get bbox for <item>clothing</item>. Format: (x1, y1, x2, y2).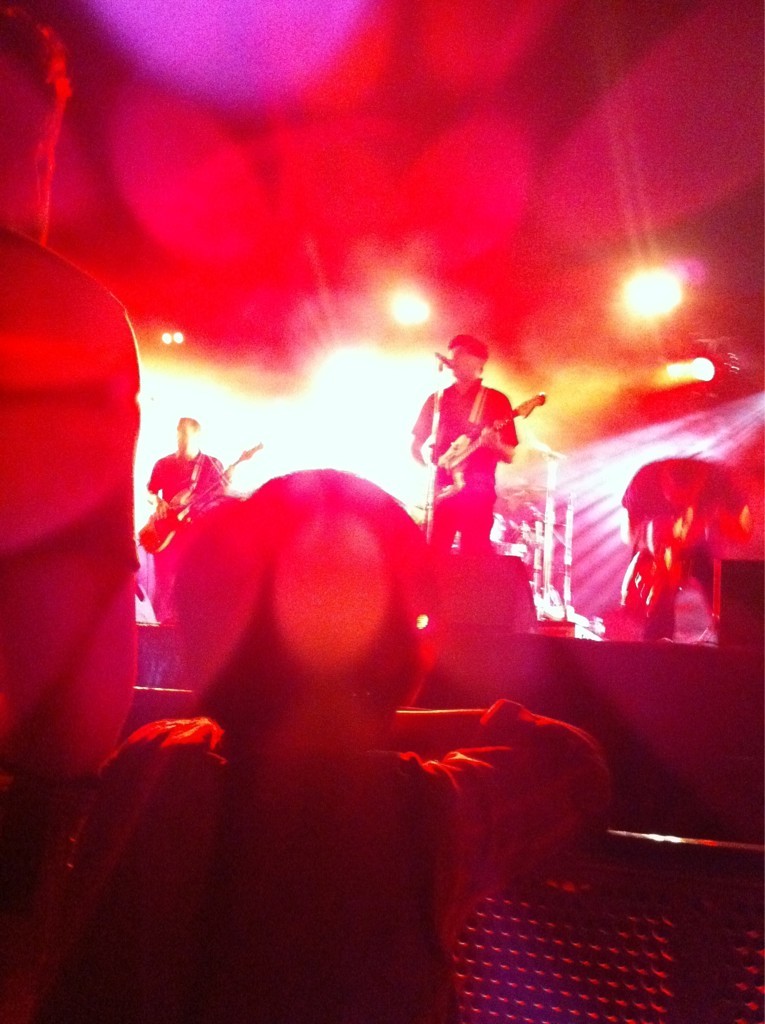
(147, 441, 237, 581).
